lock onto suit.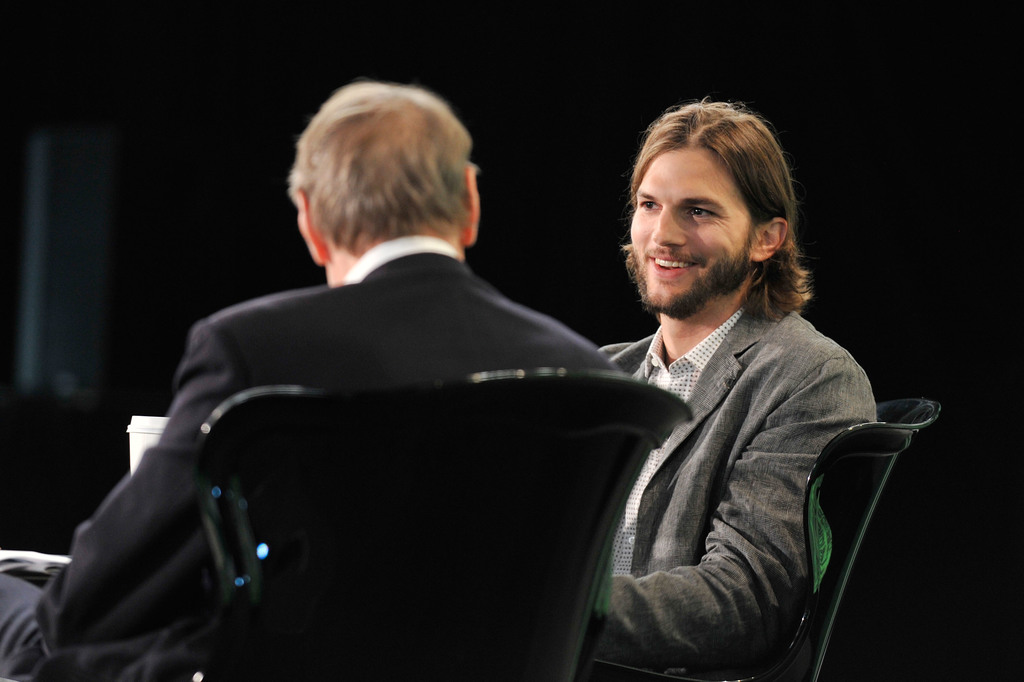
Locked: locate(596, 294, 883, 681).
